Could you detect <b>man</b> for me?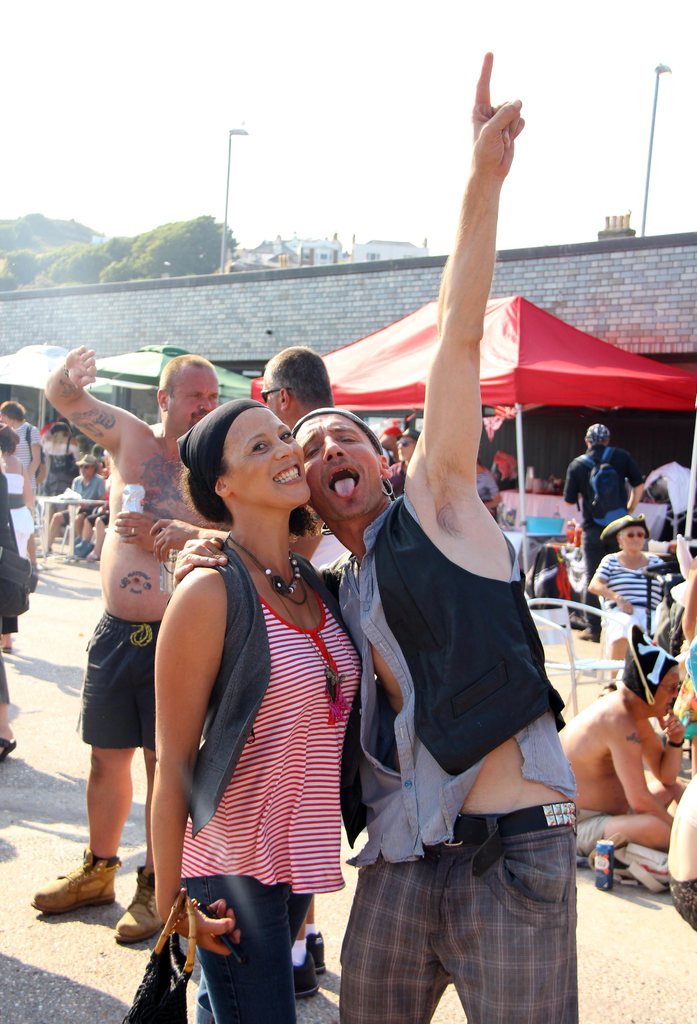
Detection result: l=25, t=344, r=239, b=944.
